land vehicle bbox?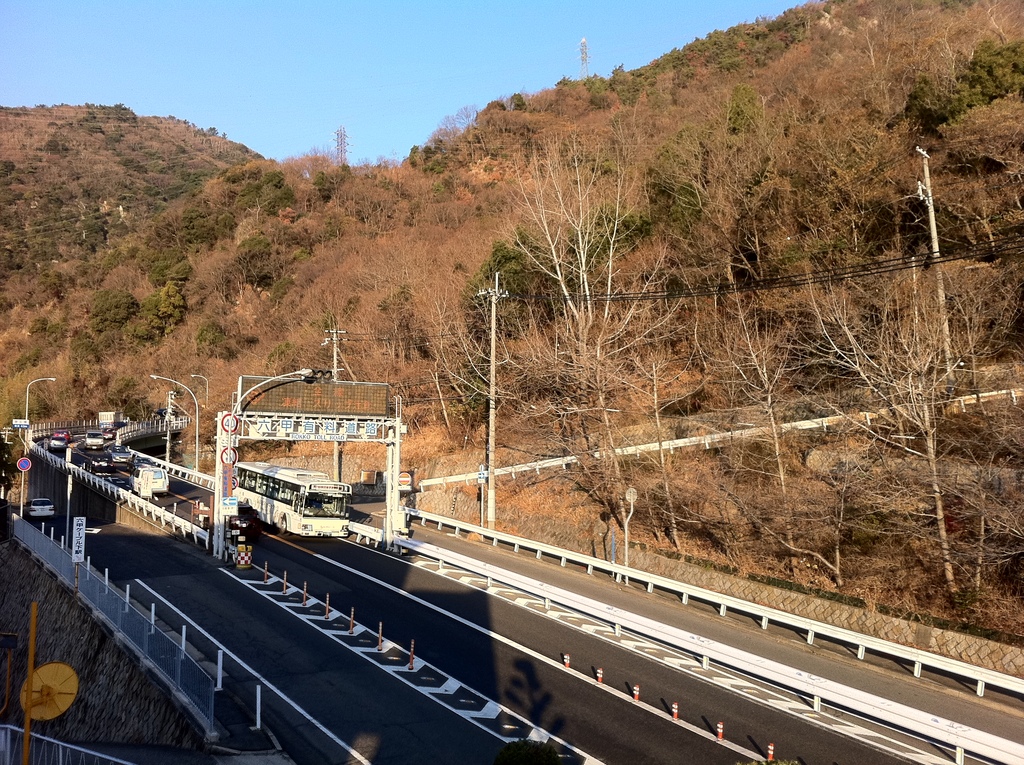
49, 433, 68, 448
